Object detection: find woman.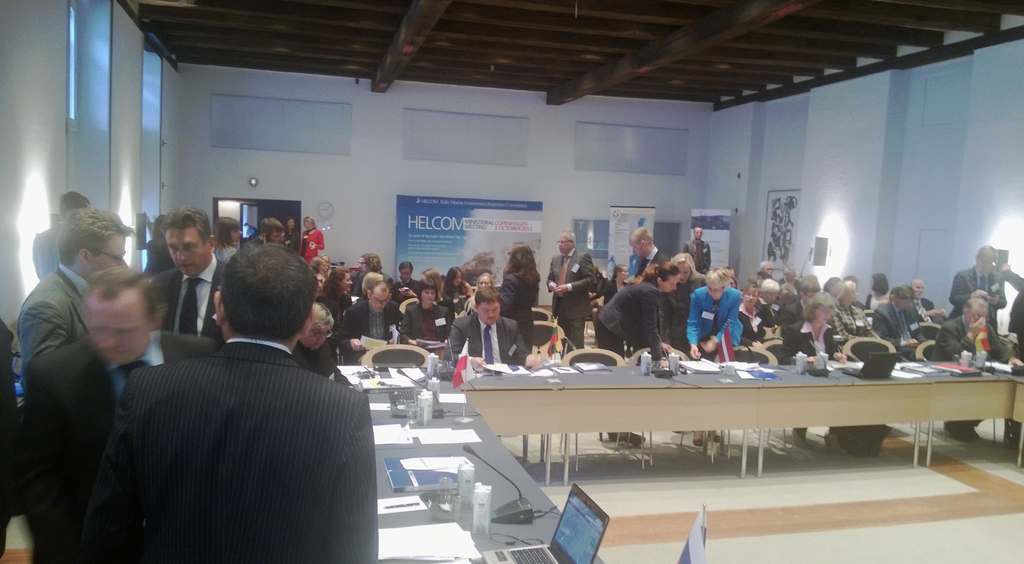
(308,266,355,329).
